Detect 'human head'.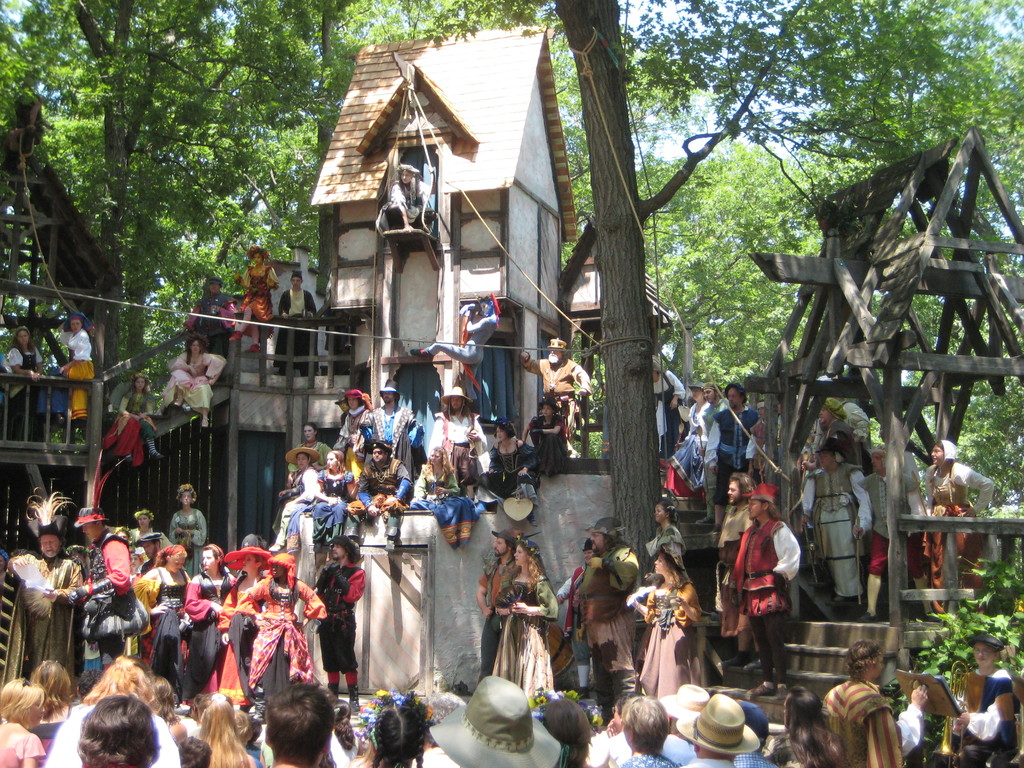
Detected at bbox=[136, 532, 160, 557].
